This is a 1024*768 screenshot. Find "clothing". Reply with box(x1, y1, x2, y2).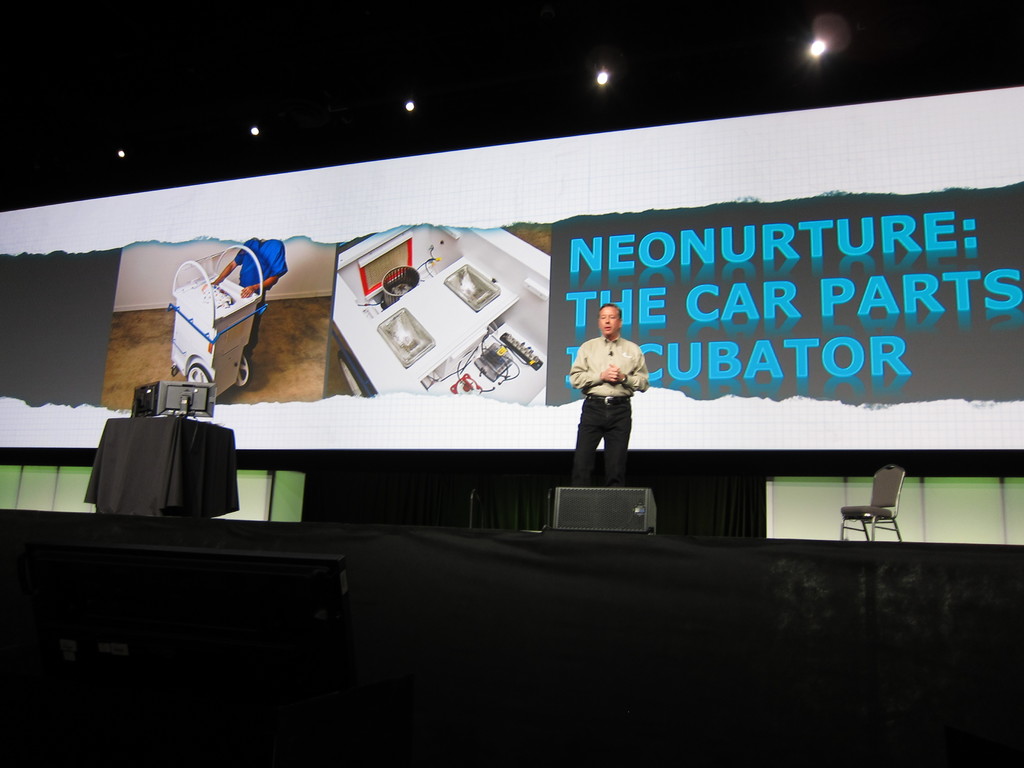
box(232, 233, 286, 355).
